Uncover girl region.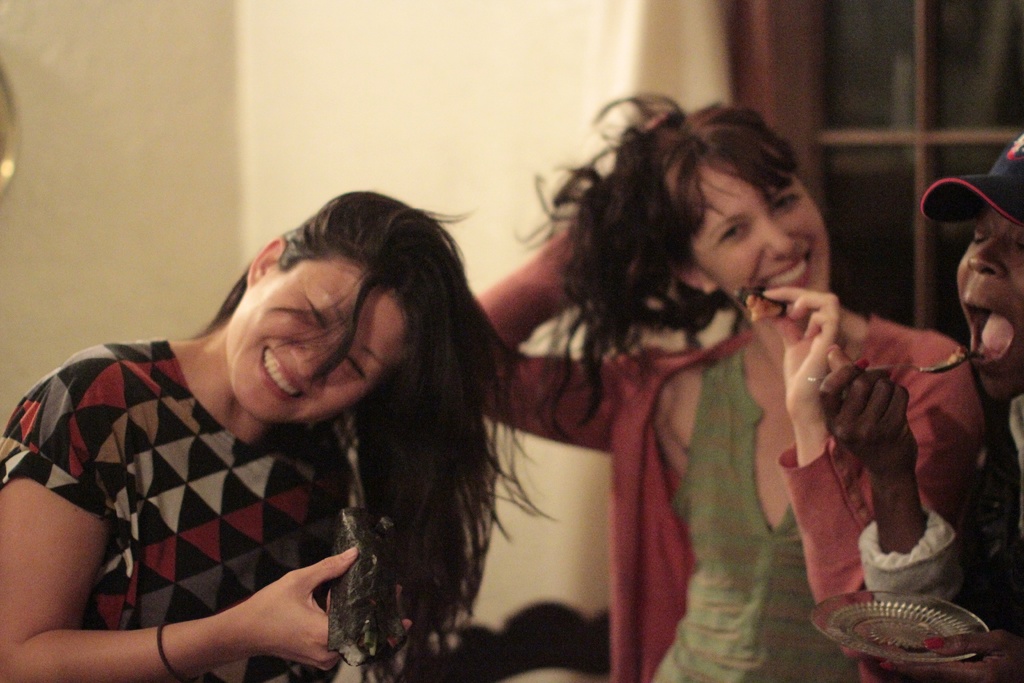
Uncovered: 476, 92, 985, 682.
